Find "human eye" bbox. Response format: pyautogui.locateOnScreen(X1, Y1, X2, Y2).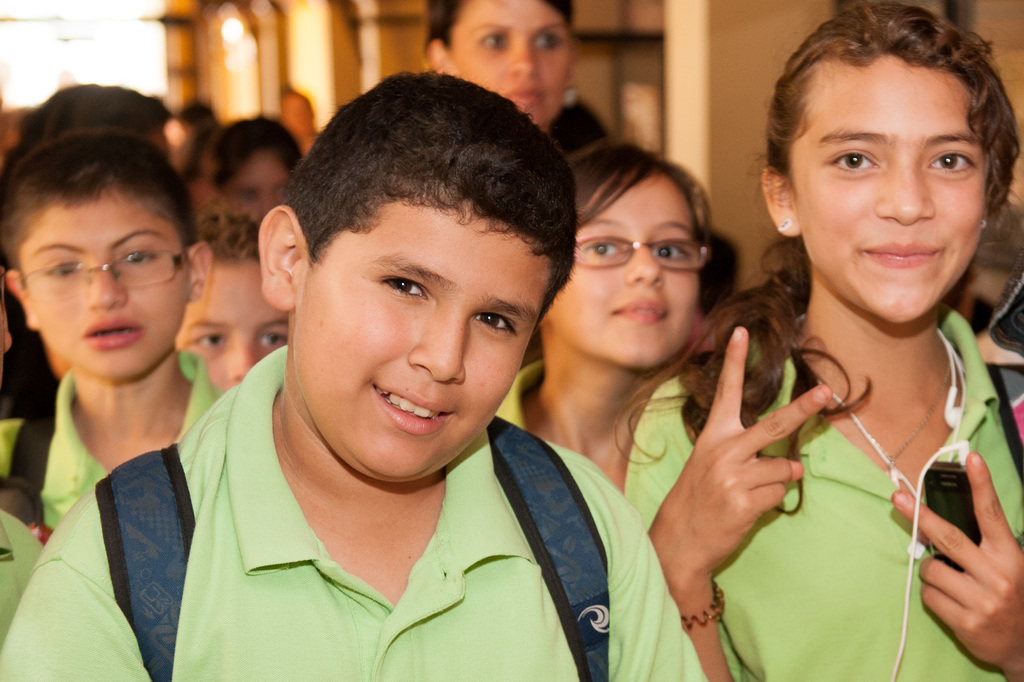
pyautogui.locateOnScreen(378, 272, 430, 300).
